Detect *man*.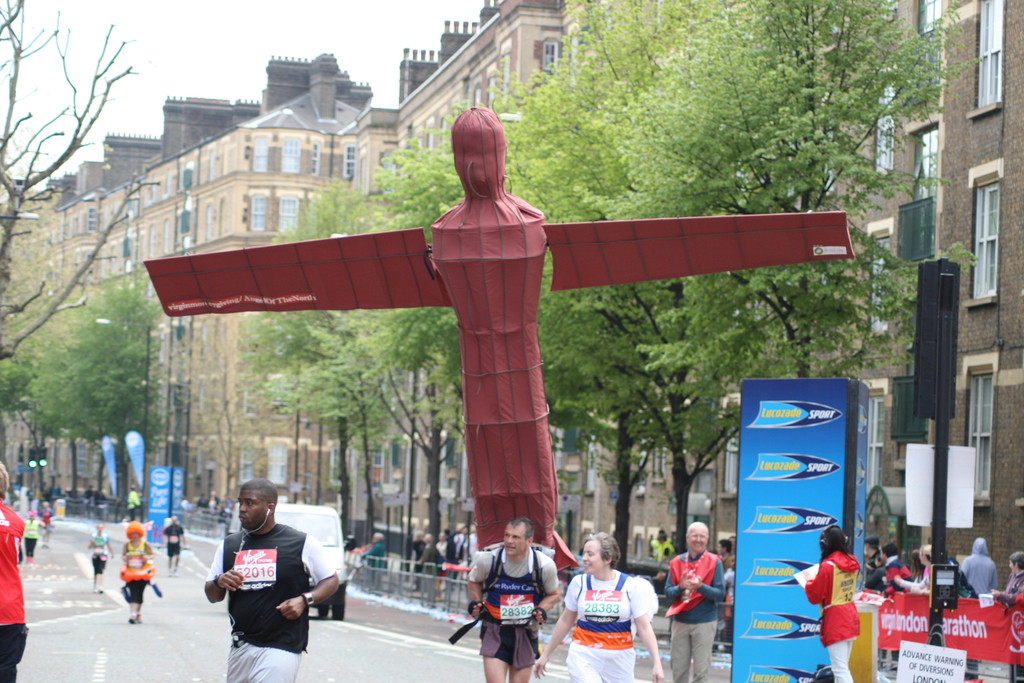
Detected at 204:488:342:676.
